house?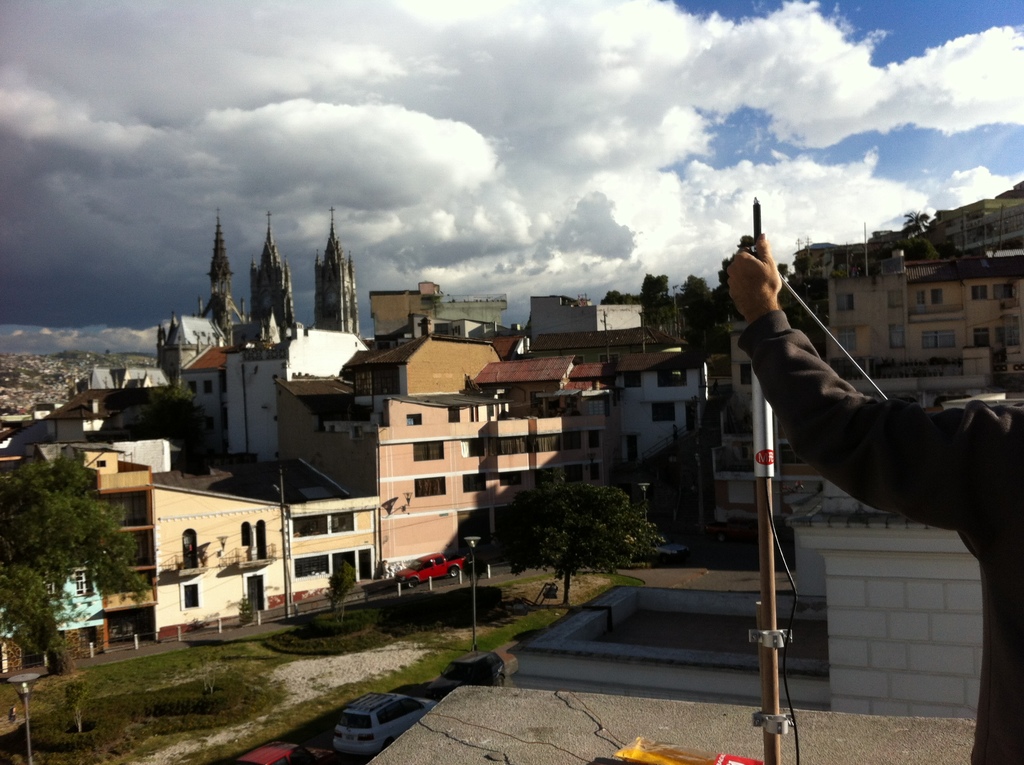
crop(335, 332, 505, 420)
